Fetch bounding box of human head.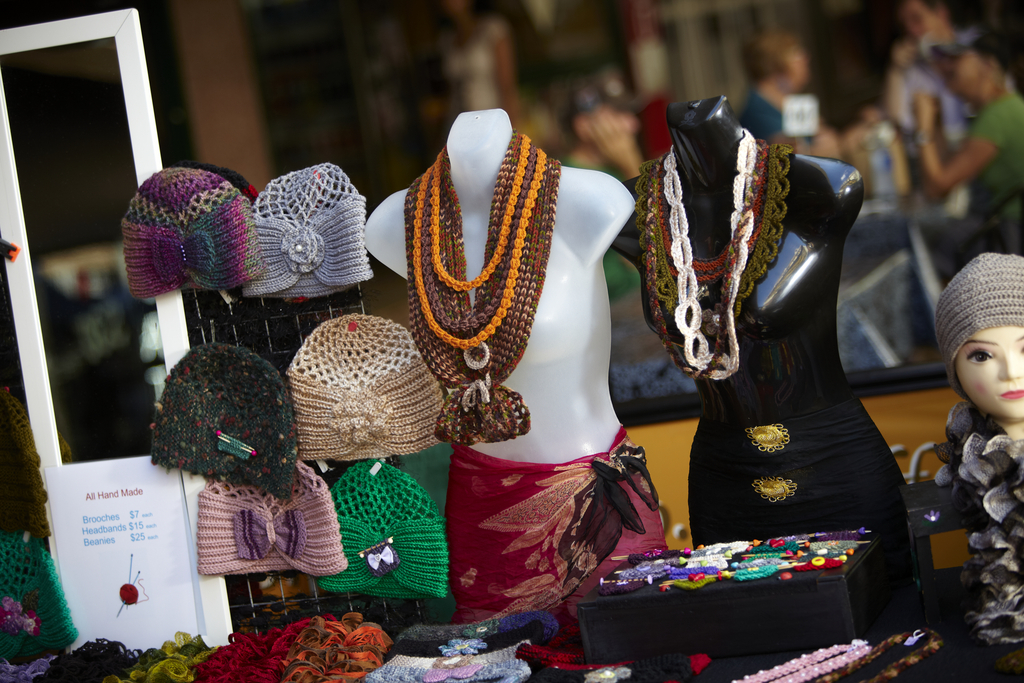
Bbox: (935,27,1015,107).
